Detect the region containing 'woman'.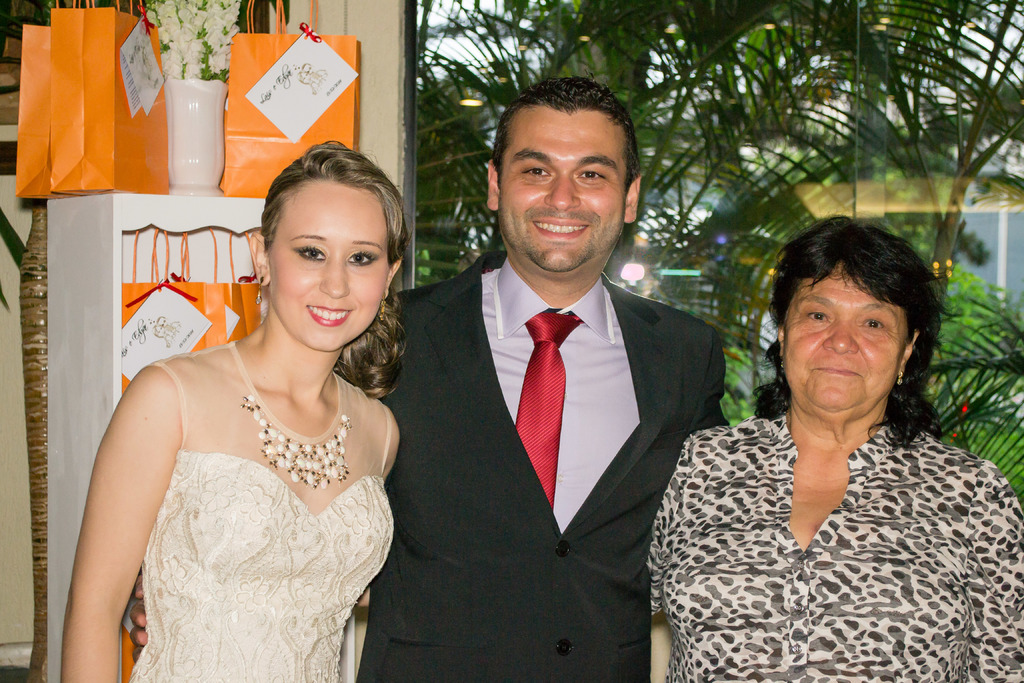
box(67, 145, 429, 682).
